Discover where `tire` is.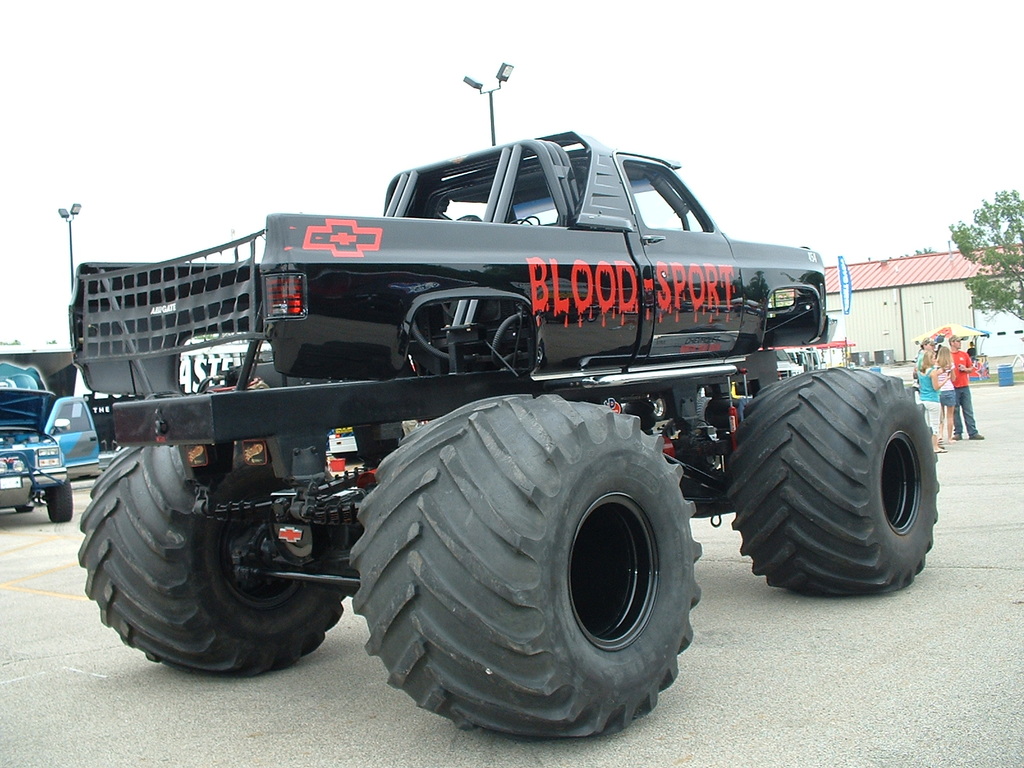
Discovered at 350, 386, 702, 744.
